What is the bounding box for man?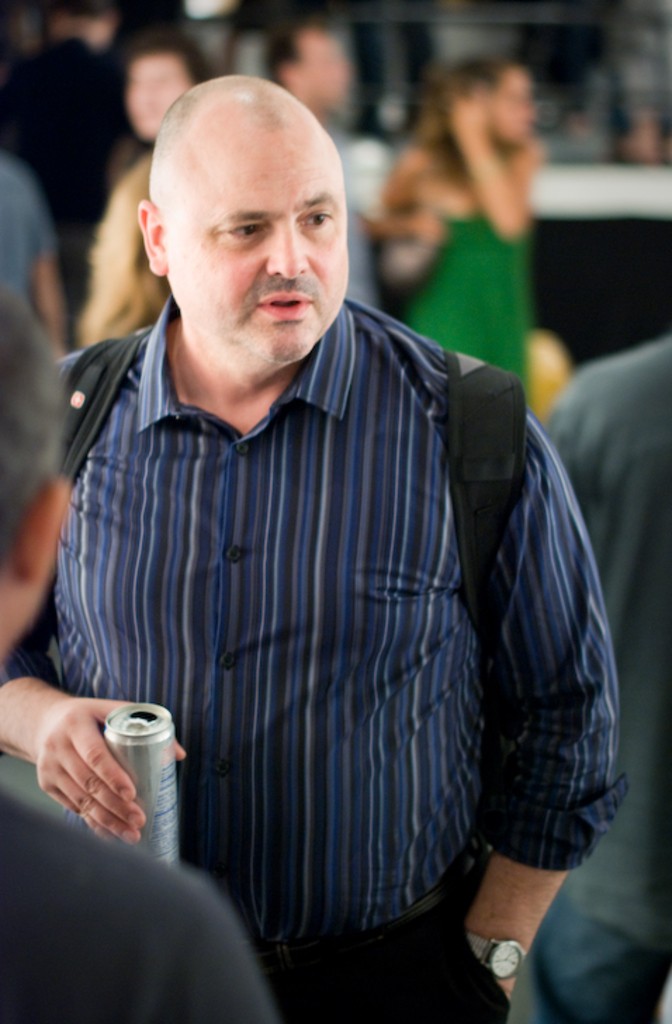
<box>253,23,451,314</box>.
